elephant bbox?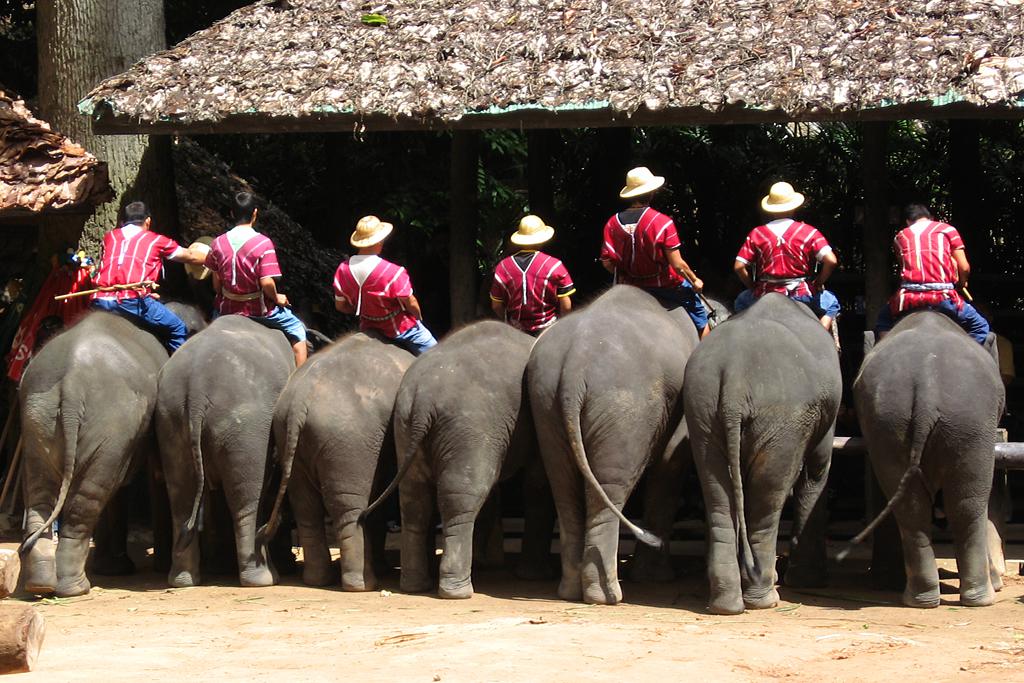
pyautogui.locateOnScreen(263, 329, 414, 582)
